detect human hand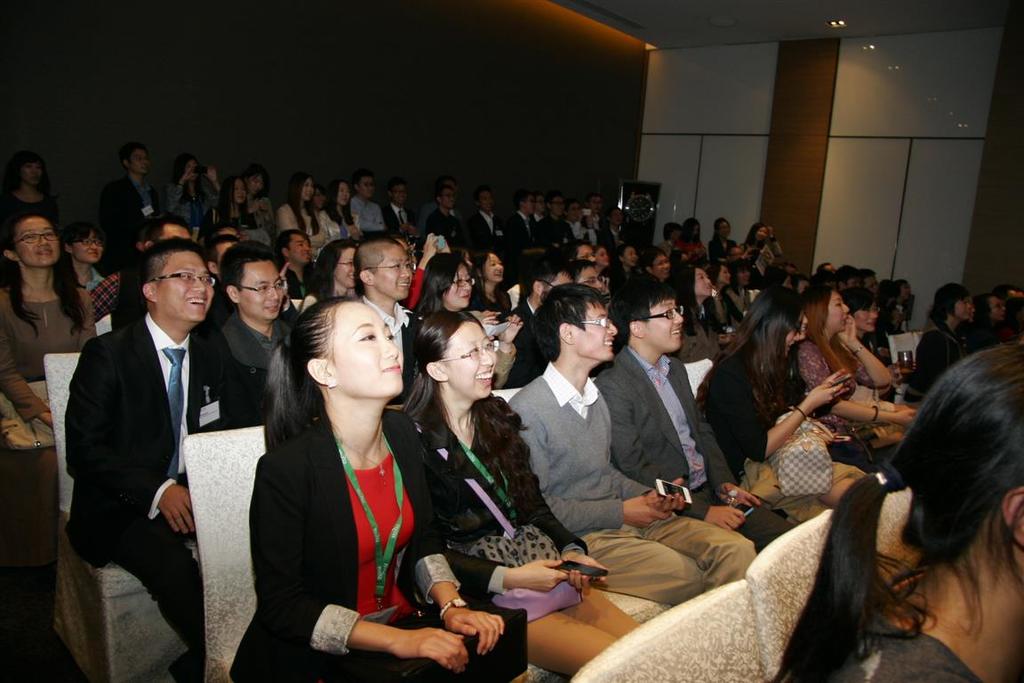
820 366 856 382
